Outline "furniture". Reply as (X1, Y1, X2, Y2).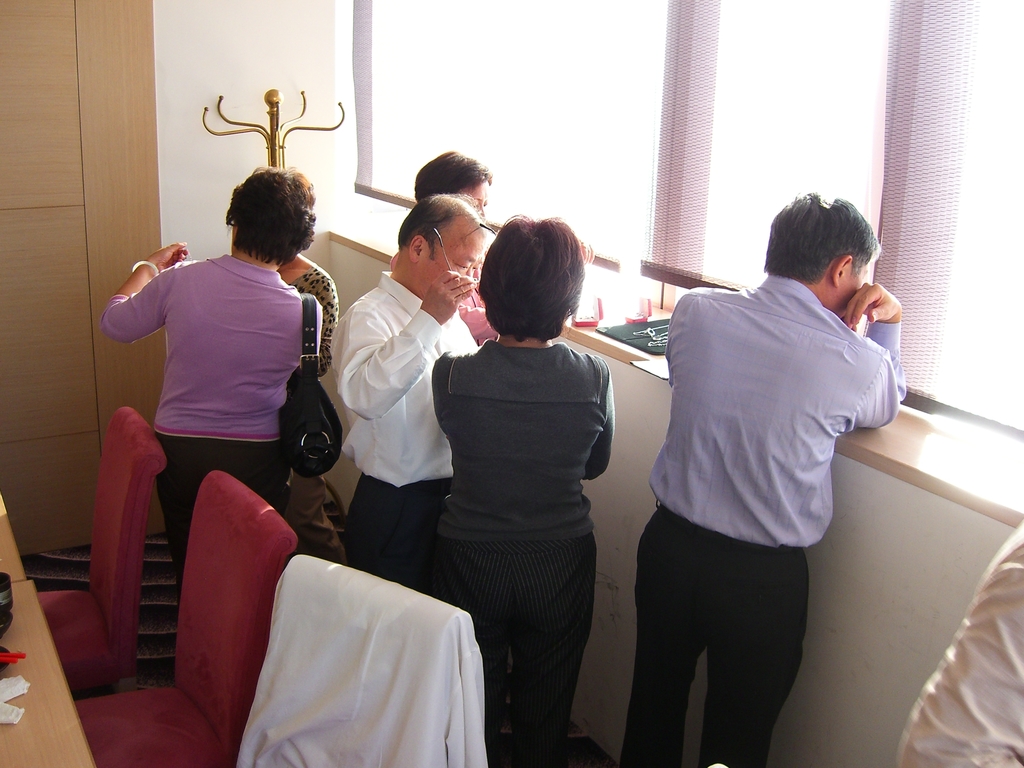
(235, 549, 494, 767).
